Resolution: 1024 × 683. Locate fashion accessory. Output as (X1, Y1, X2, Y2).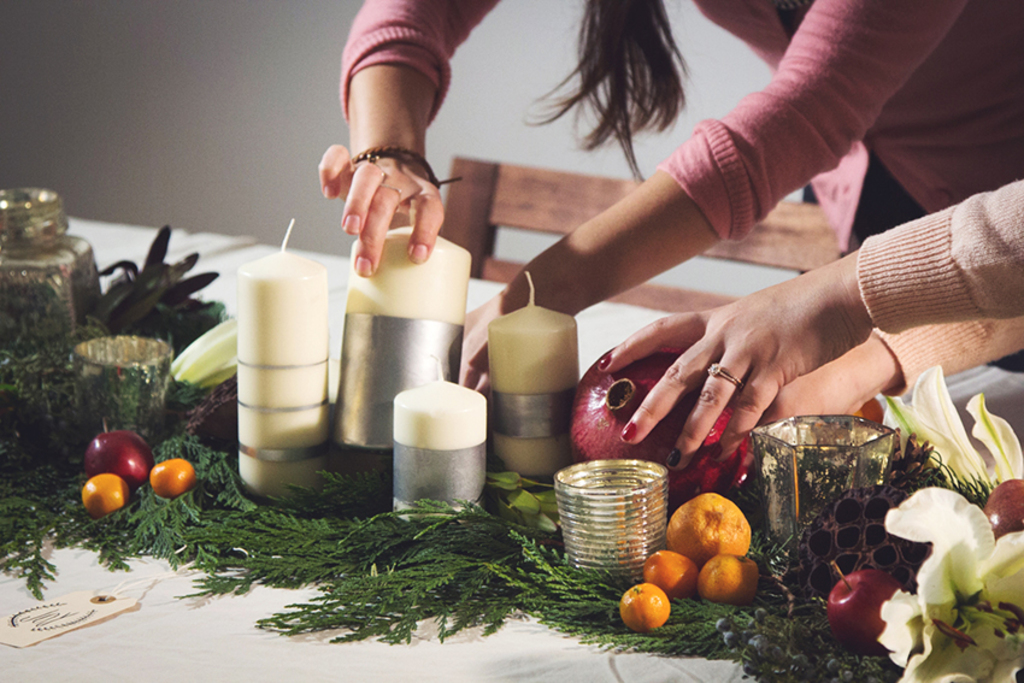
(598, 351, 611, 370).
